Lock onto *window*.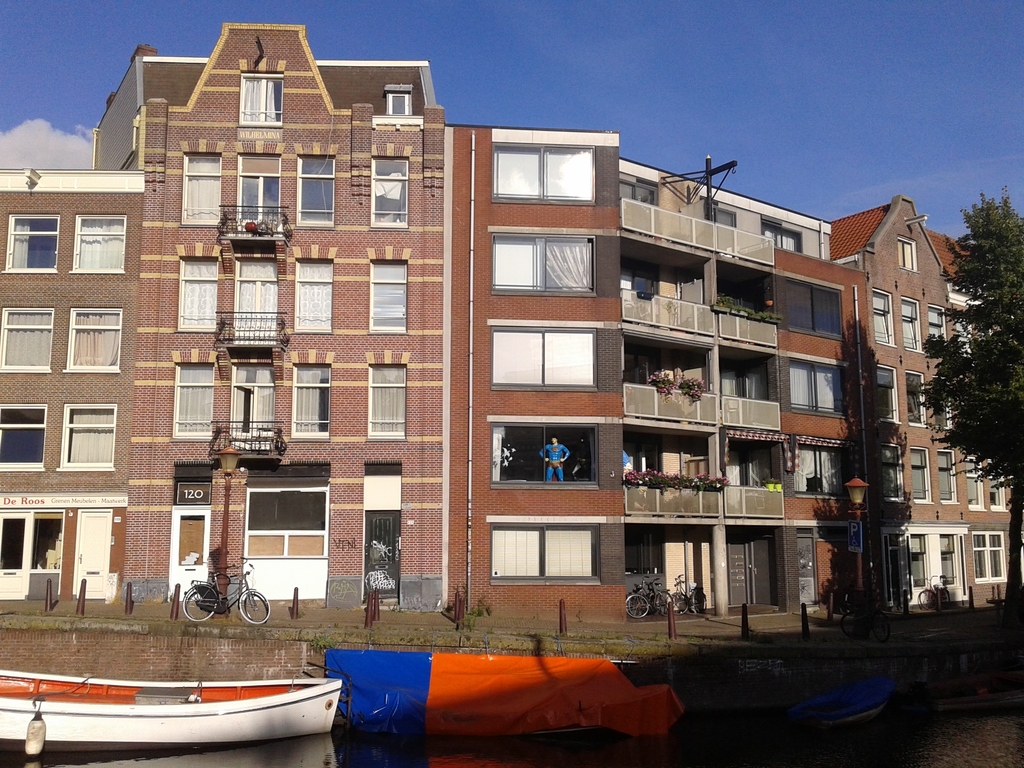
Locked: locate(485, 326, 595, 391).
